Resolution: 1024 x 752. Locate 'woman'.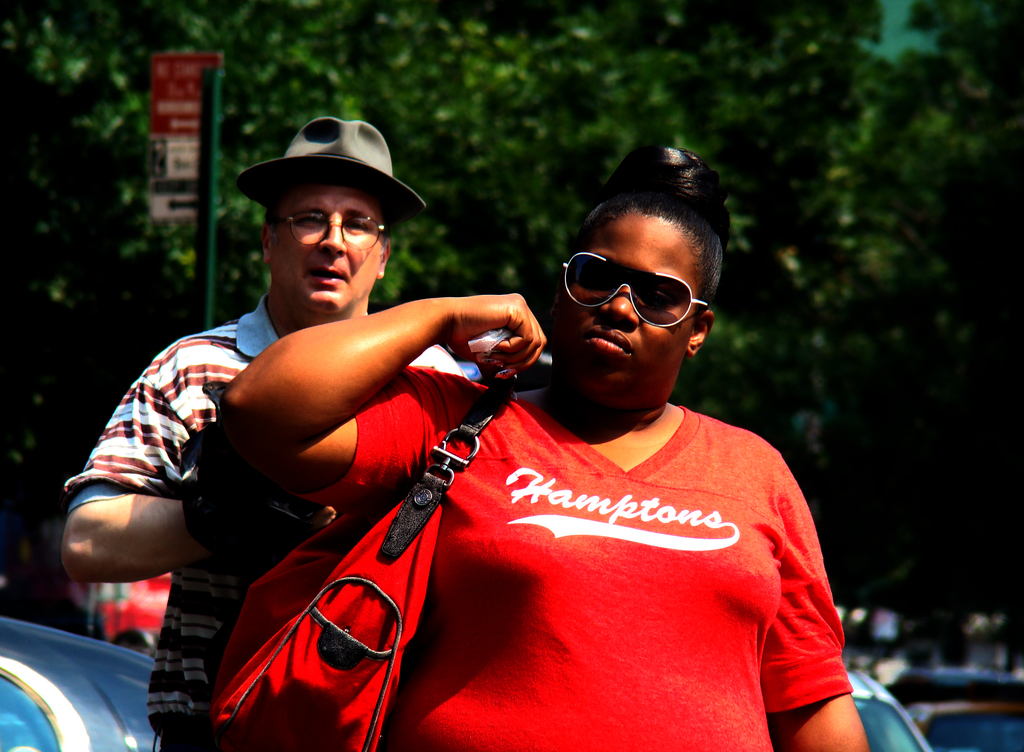
{"x1": 162, "y1": 128, "x2": 864, "y2": 751}.
